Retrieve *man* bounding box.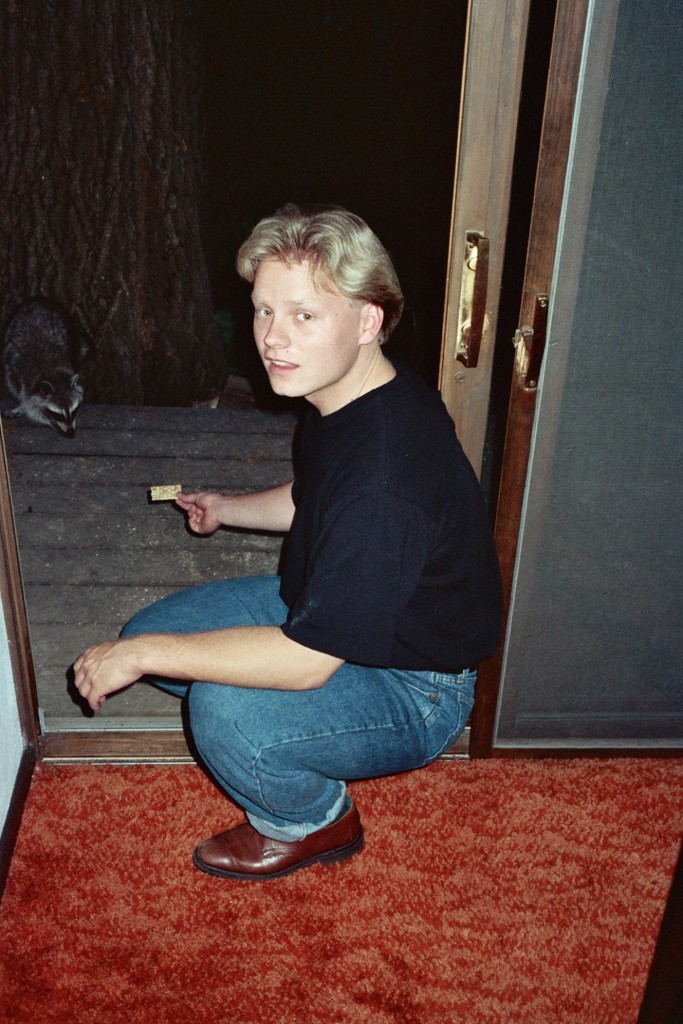
Bounding box: <box>103,197,507,916</box>.
